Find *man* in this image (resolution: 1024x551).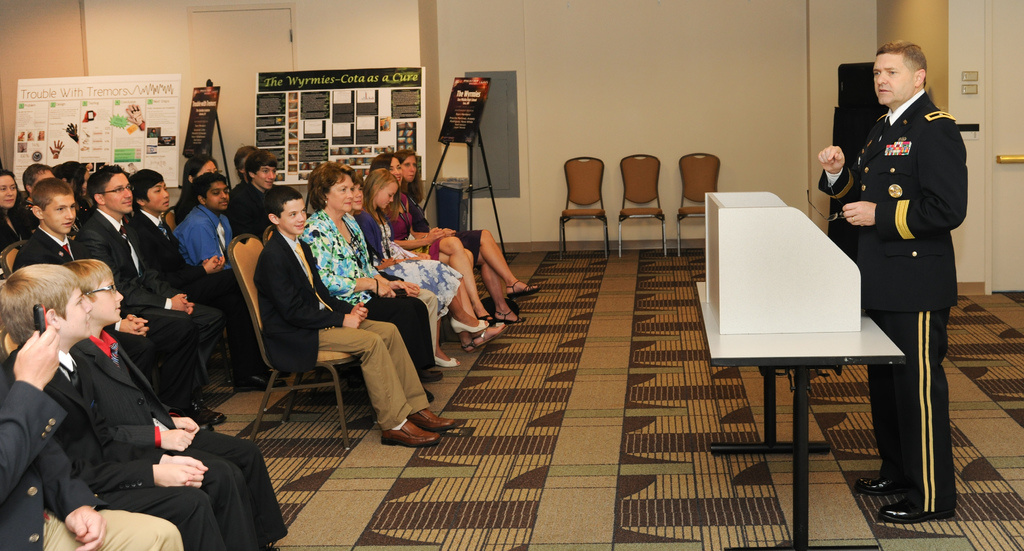
[x1=227, y1=148, x2=278, y2=239].
